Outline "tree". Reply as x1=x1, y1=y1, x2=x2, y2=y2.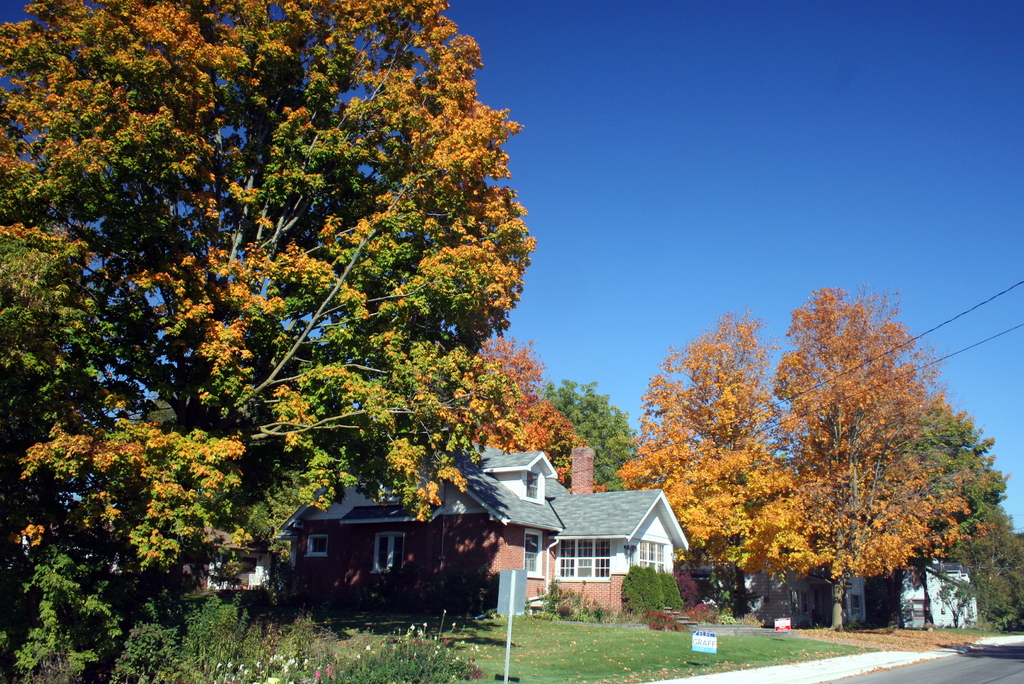
x1=873, y1=400, x2=1013, y2=656.
